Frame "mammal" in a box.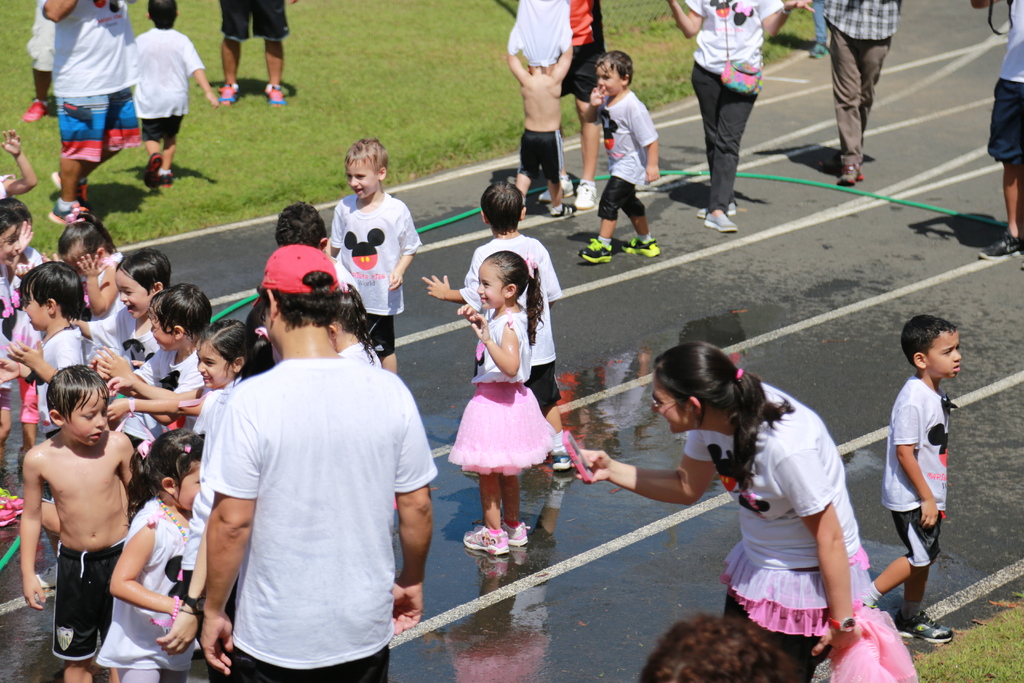
[215, 0, 289, 107].
